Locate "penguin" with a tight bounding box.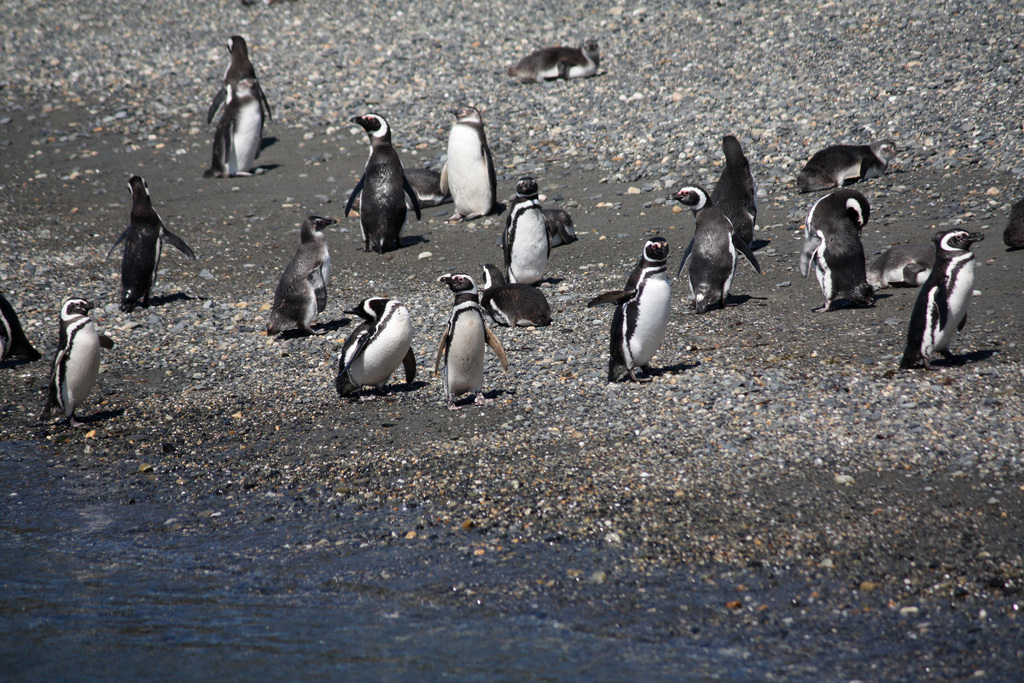
locate(209, 80, 275, 179).
